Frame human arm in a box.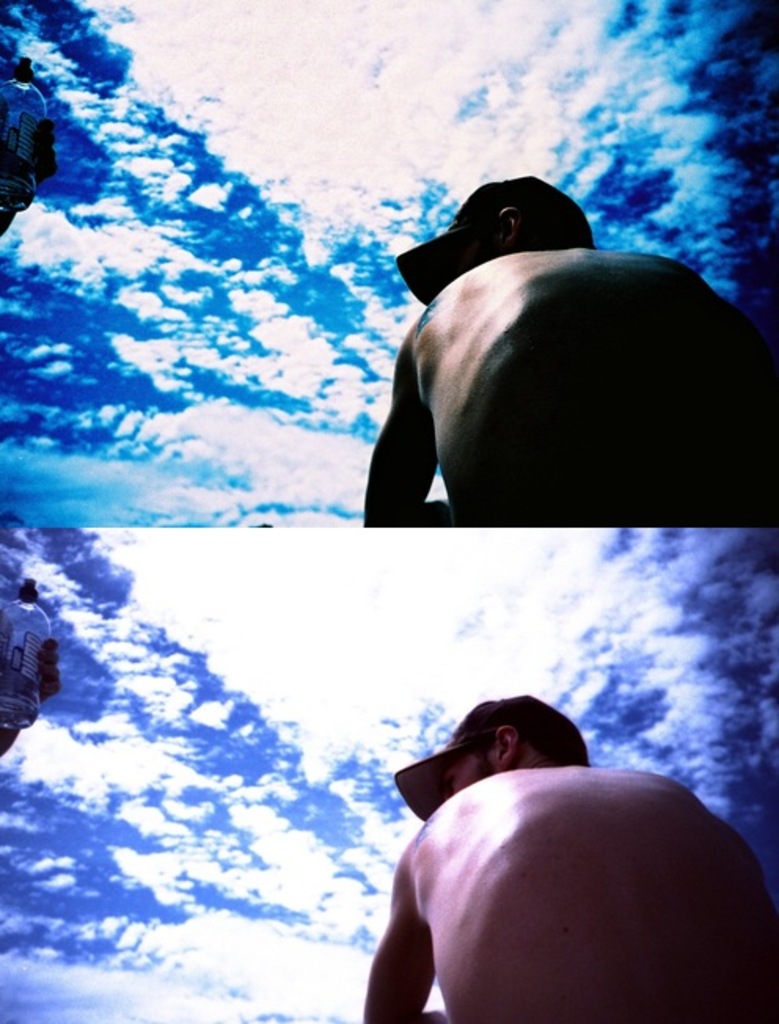
box(2, 113, 57, 236).
